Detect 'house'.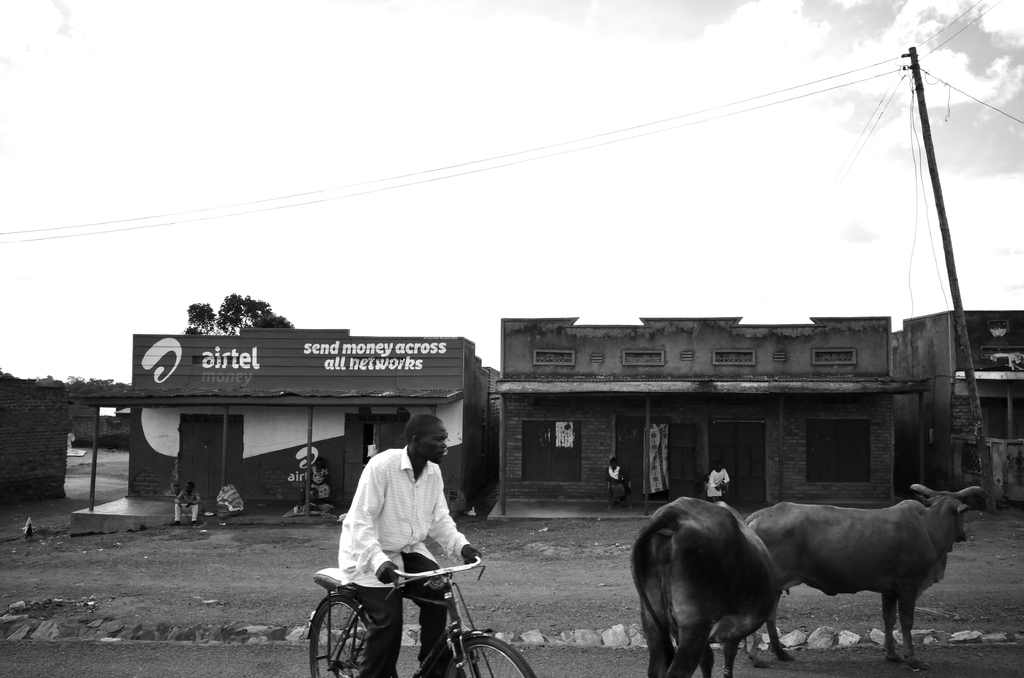
Detected at [889,310,1023,508].
